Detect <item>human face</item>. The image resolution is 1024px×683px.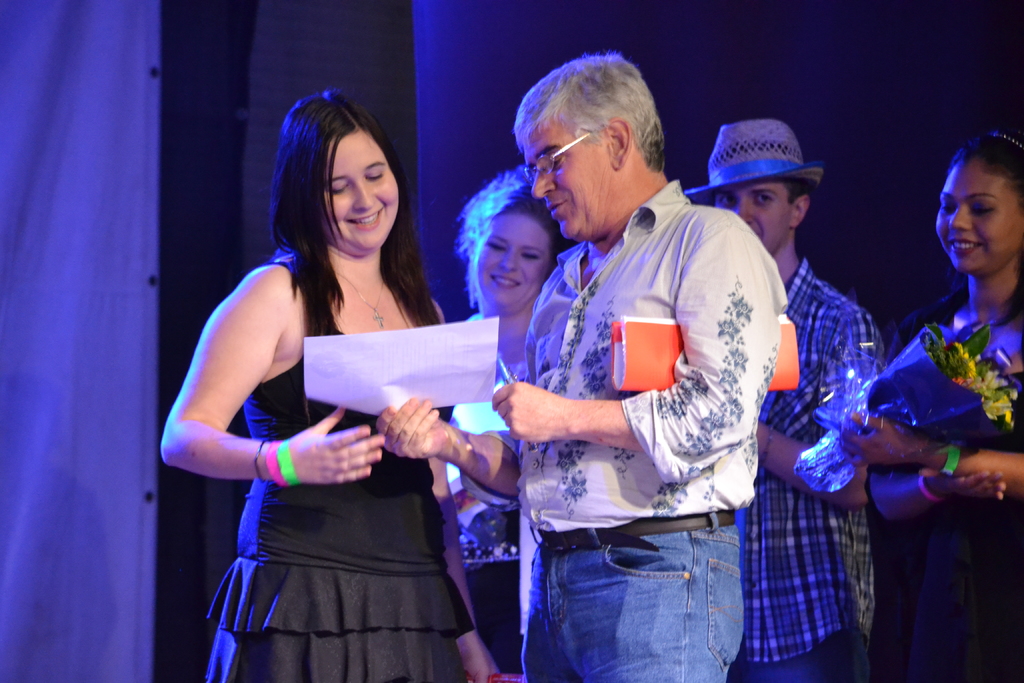
box(719, 176, 799, 249).
